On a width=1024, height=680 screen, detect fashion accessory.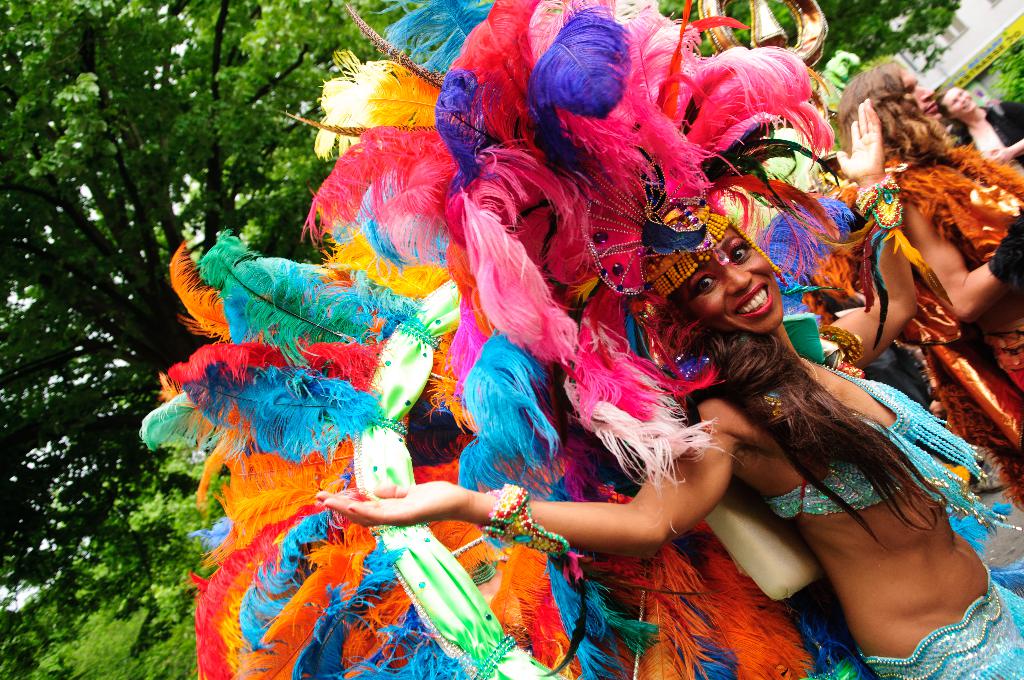
region(853, 170, 959, 350).
